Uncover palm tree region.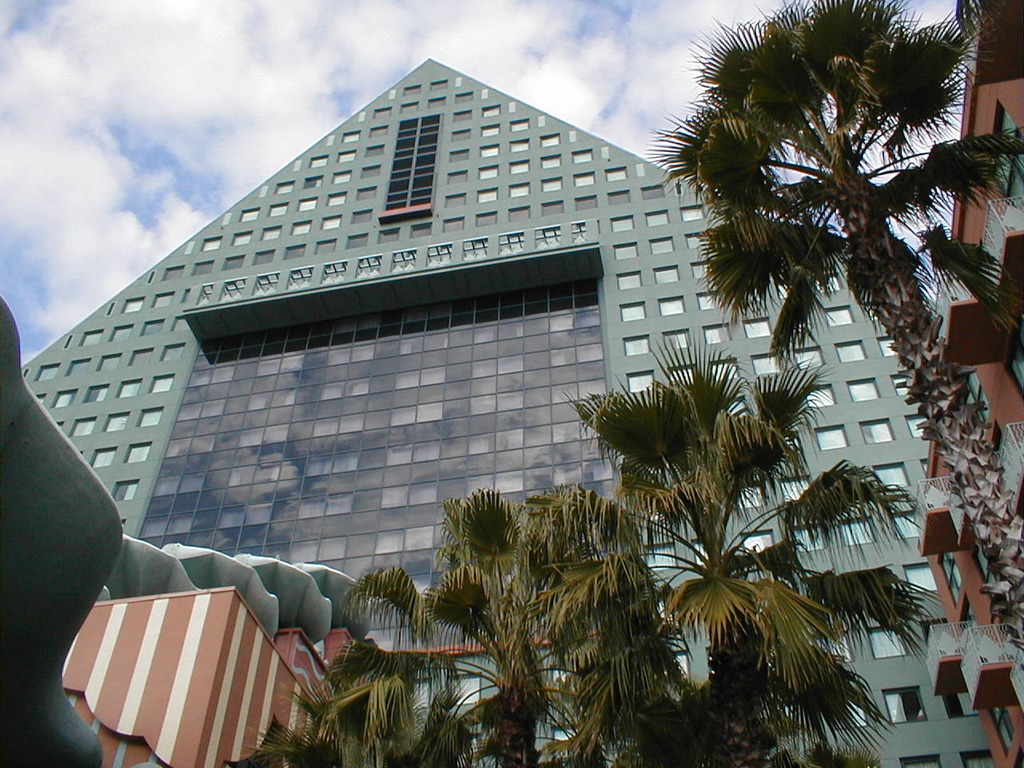
Uncovered: <bbox>303, 662, 475, 766</bbox>.
